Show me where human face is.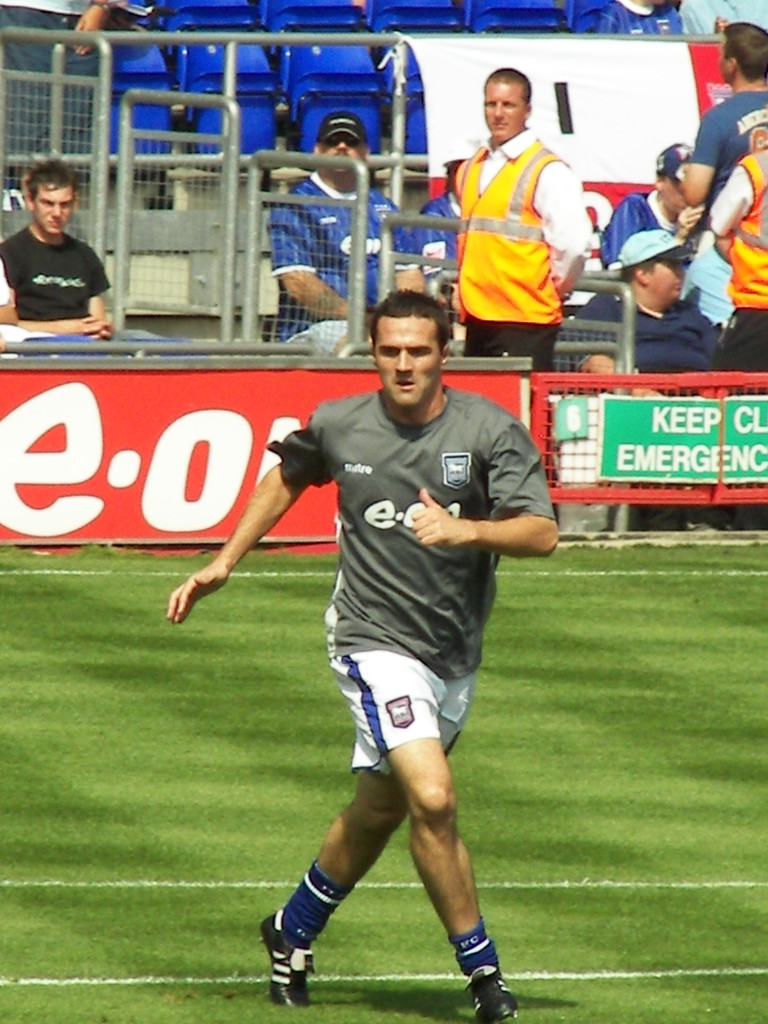
human face is at (left=712, top=22, right=729, bottom=94).
